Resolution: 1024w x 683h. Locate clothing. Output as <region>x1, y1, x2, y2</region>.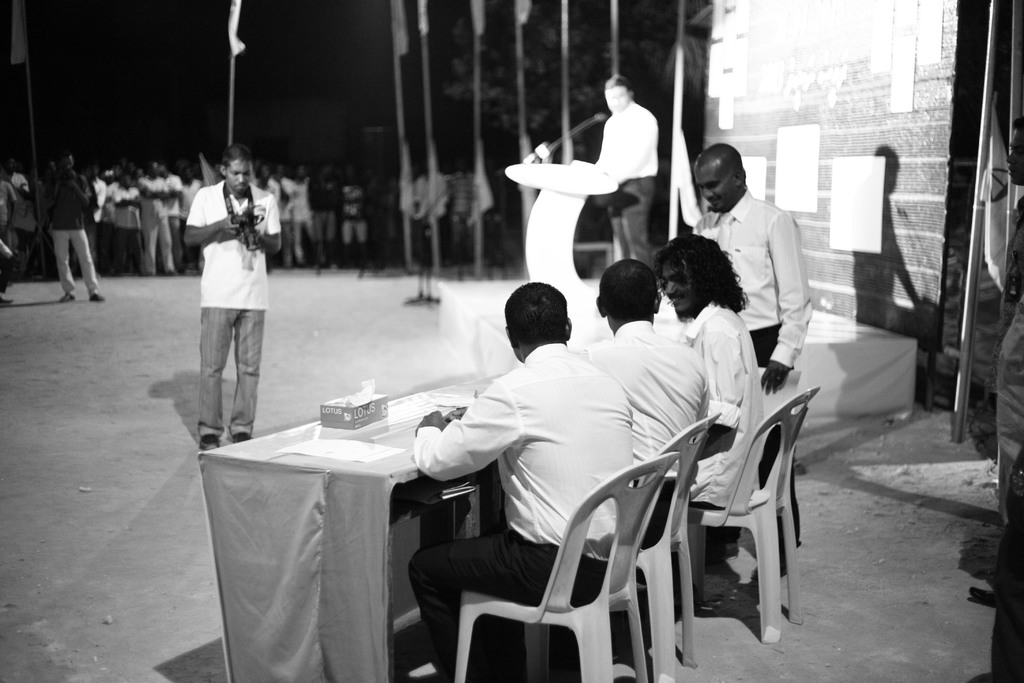
<region>402, 330, 612, 682</region>.
